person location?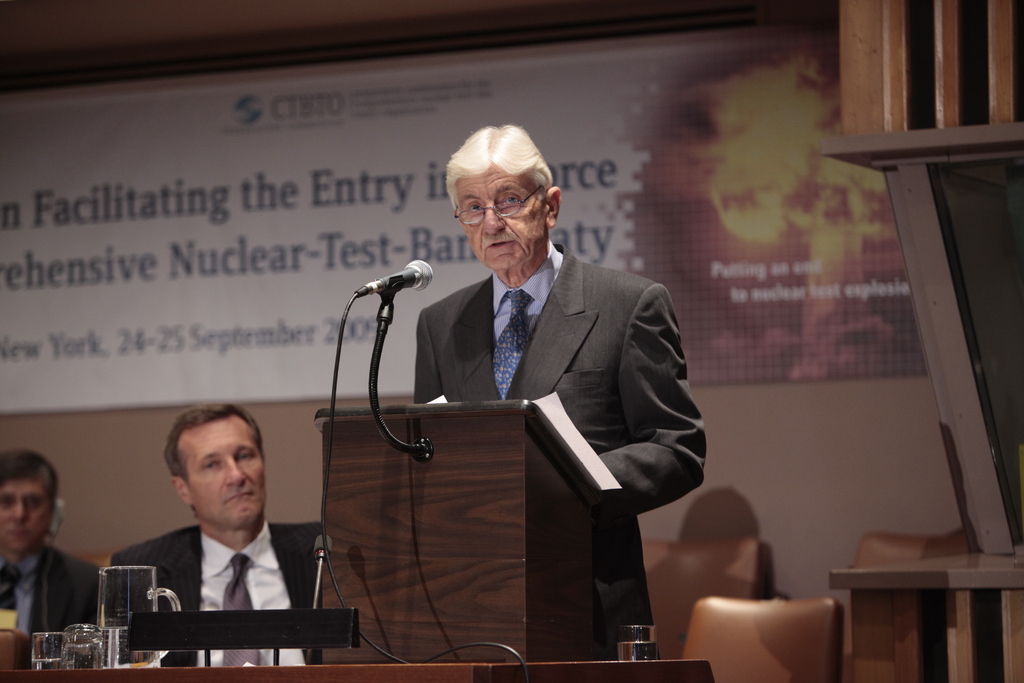
pyautogui.locateOnScreen(101, 403, 326, 671)
